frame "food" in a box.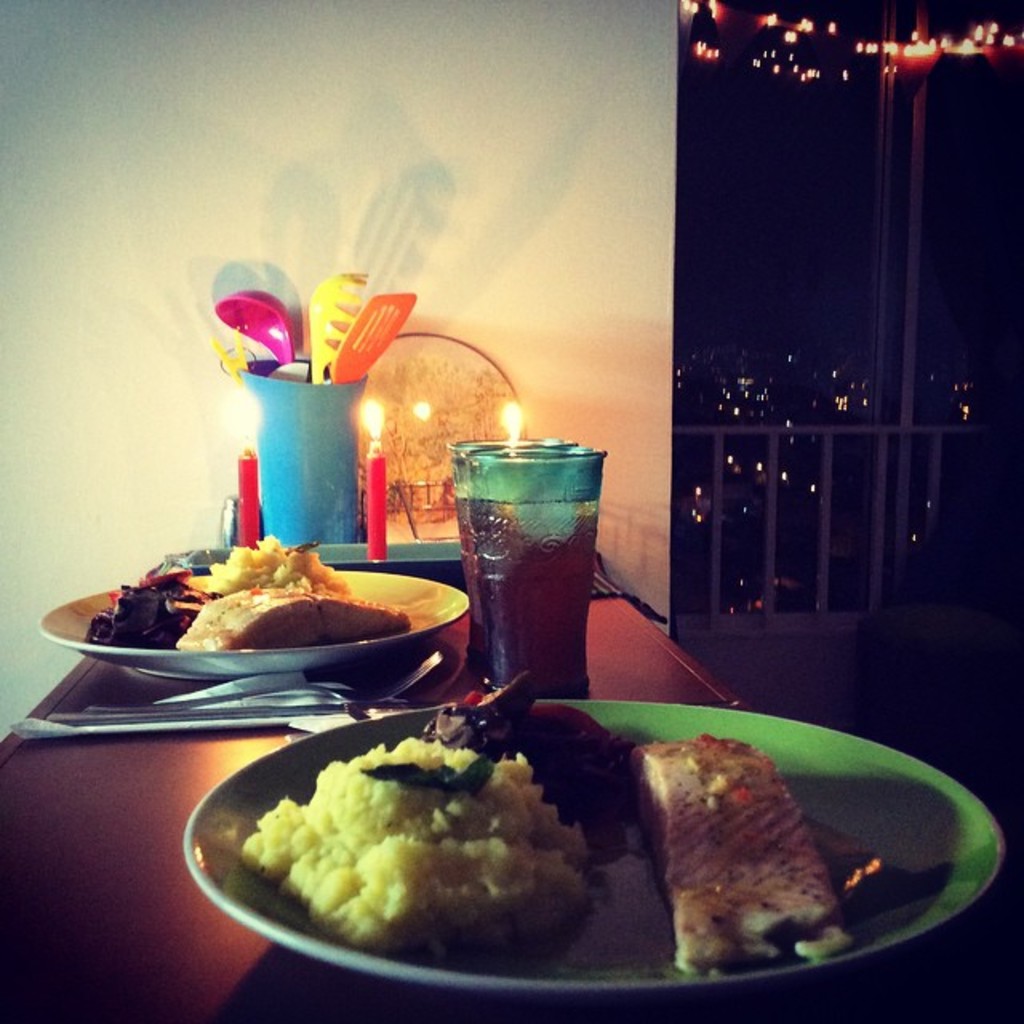
x1=85 y1=579 x2=208 y2=643.
